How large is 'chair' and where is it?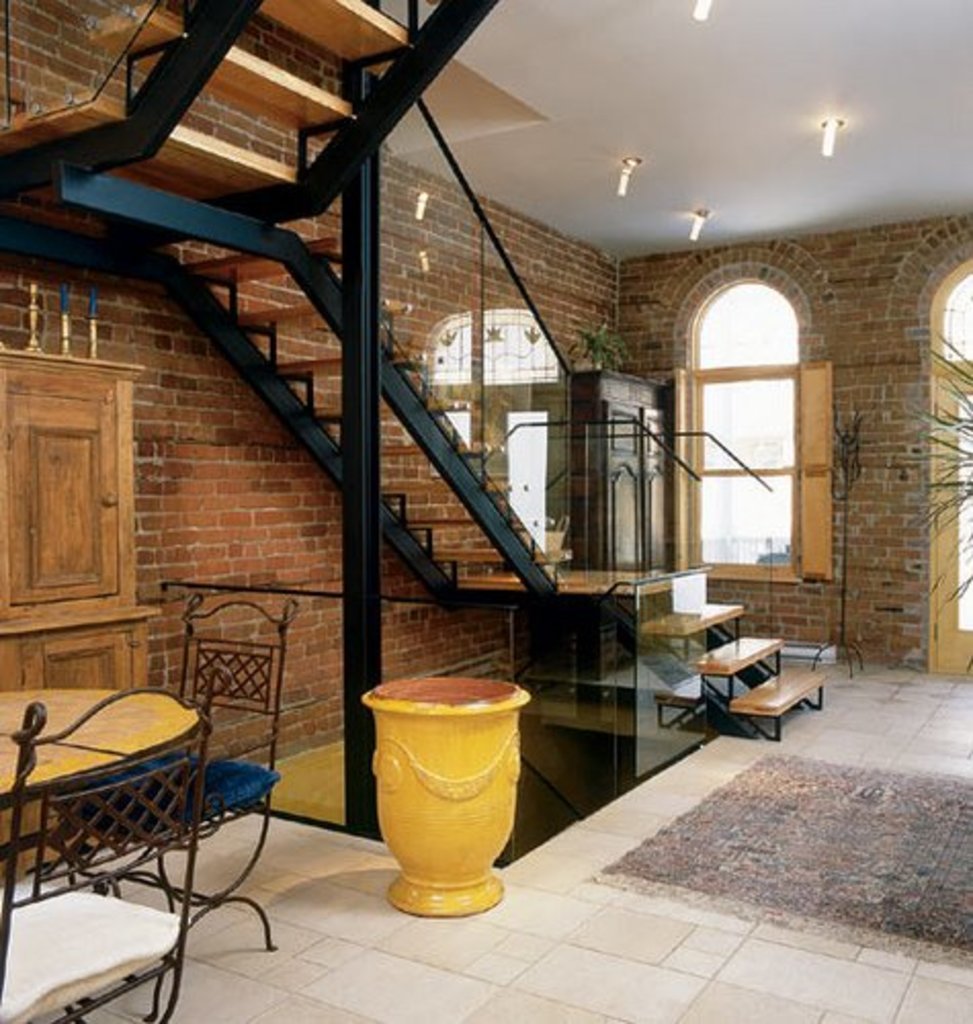
Bounding box: rect(55, 592, 289, 1022).
